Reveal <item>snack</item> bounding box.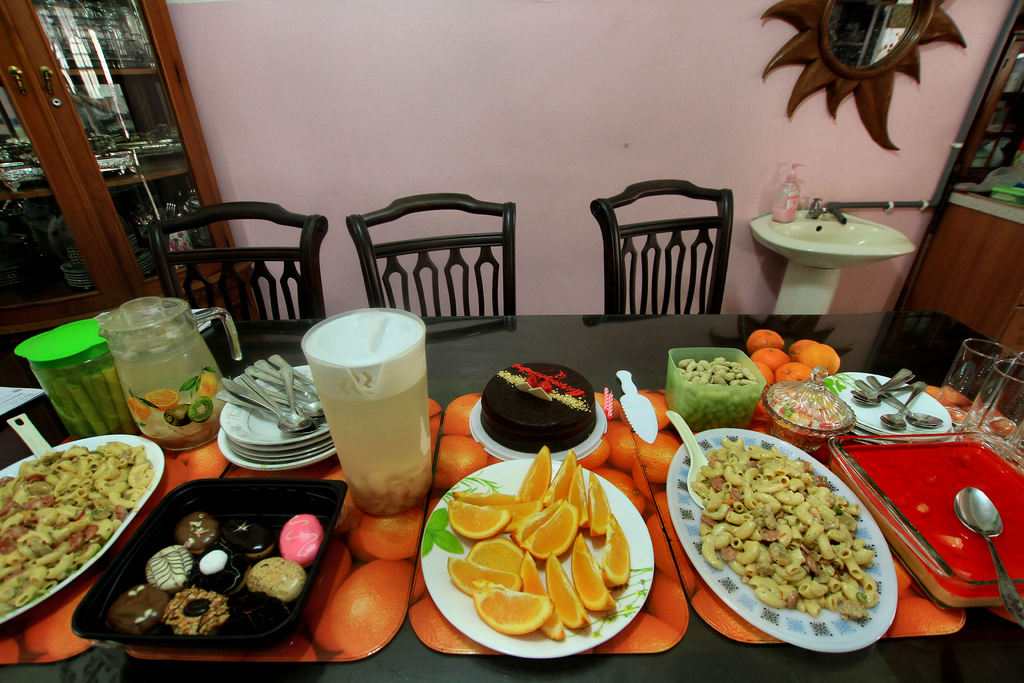
Revealed: box=[694, 450, 902, 636].
